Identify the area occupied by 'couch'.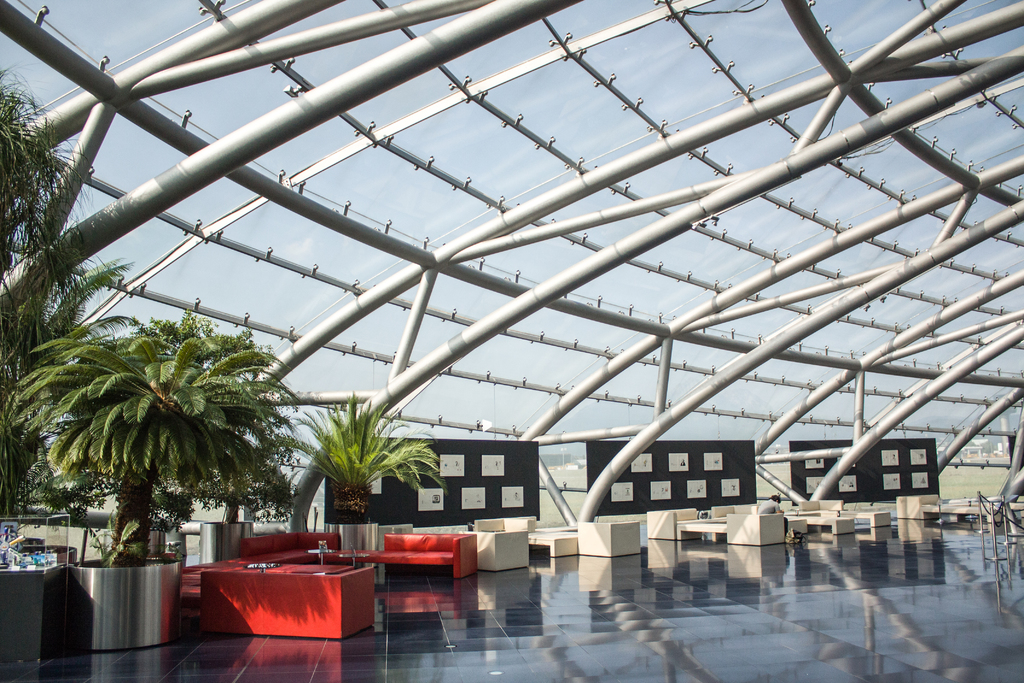
Area: (822, 500, 842, 509).
